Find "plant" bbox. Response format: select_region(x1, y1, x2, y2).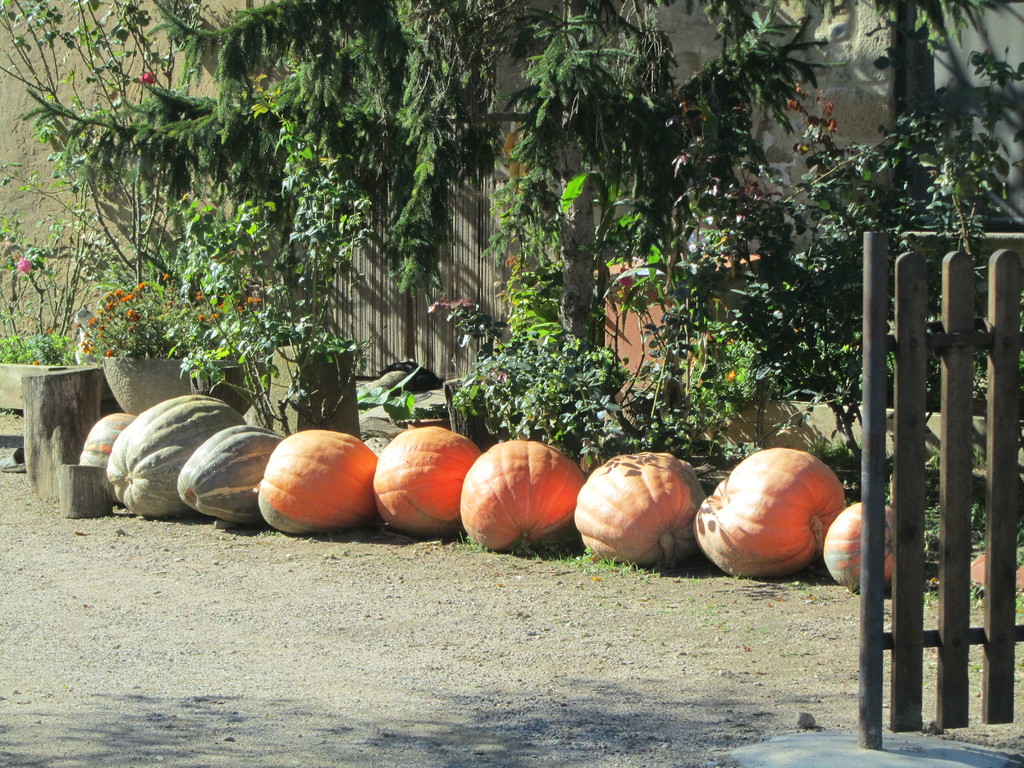
select_region(0, 239, 81, 377).
